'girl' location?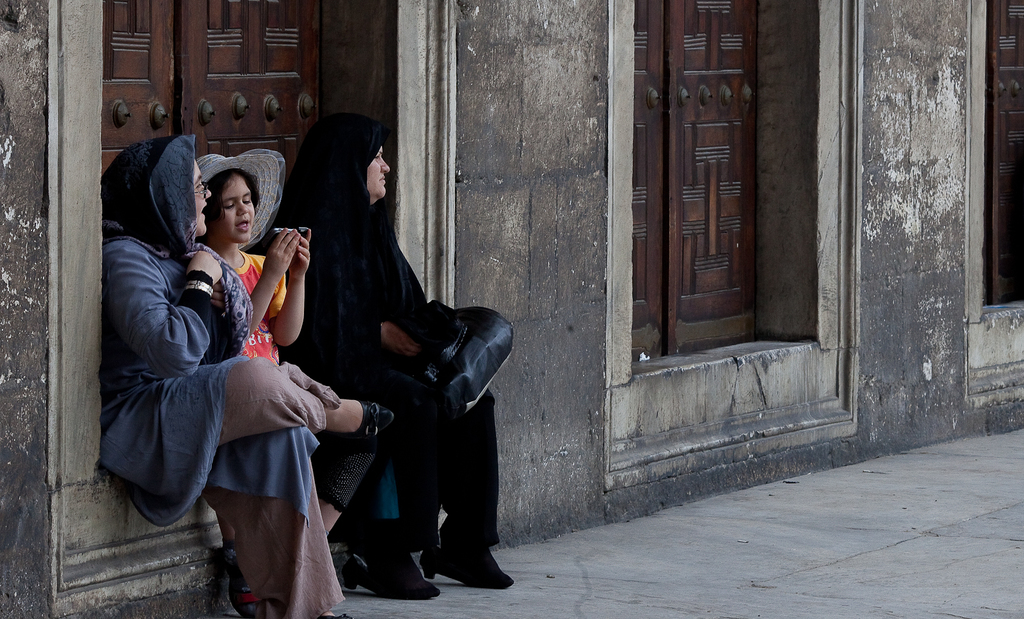
[x1=199, y1=148, x2=305, y2=366]
